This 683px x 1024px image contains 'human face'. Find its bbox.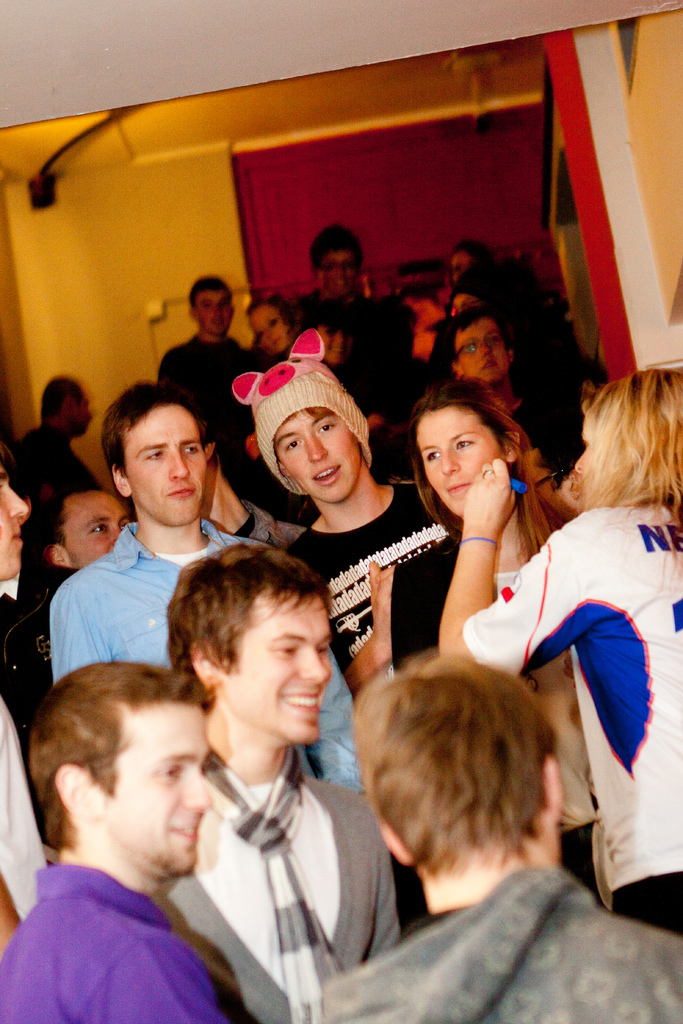
region(450, 316, 516, 386).
